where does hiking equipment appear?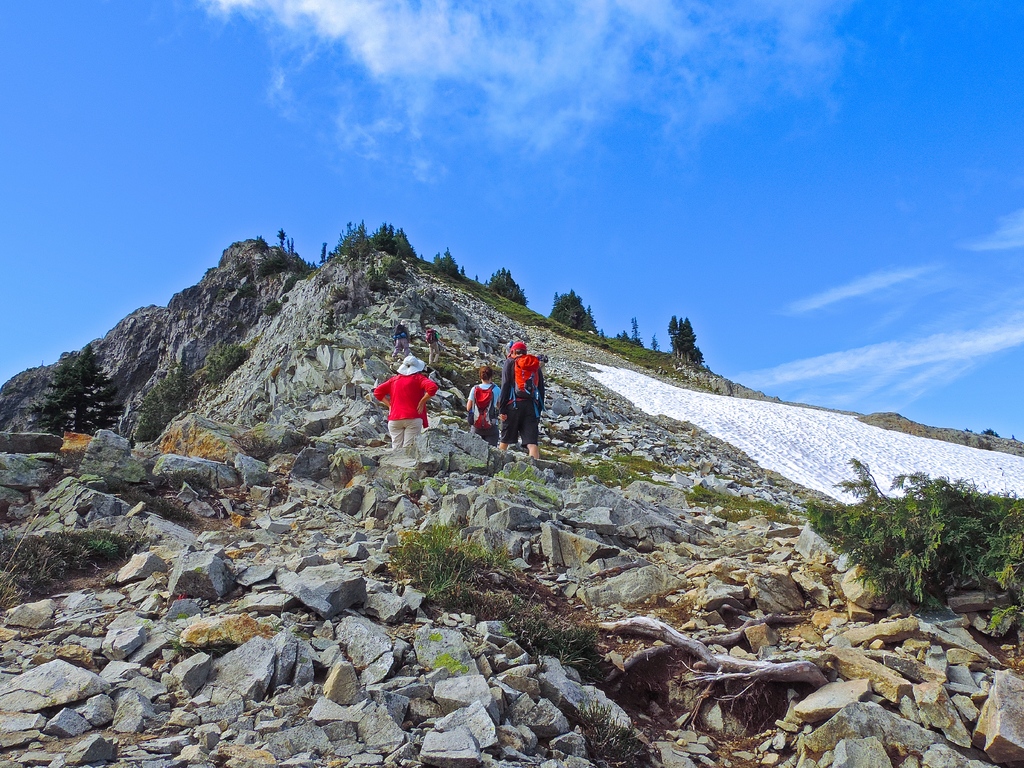
Appears at <region>425, 325, 435, 344</region>.
